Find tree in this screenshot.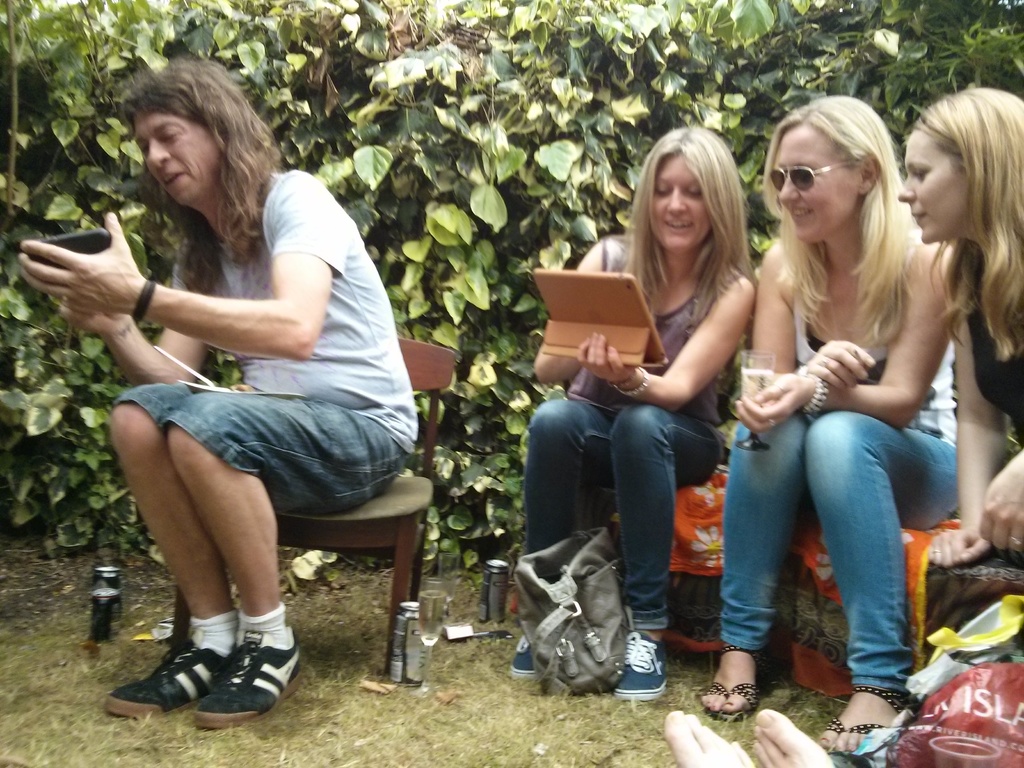
The bounding box for tree is 0:0:1023:575.
